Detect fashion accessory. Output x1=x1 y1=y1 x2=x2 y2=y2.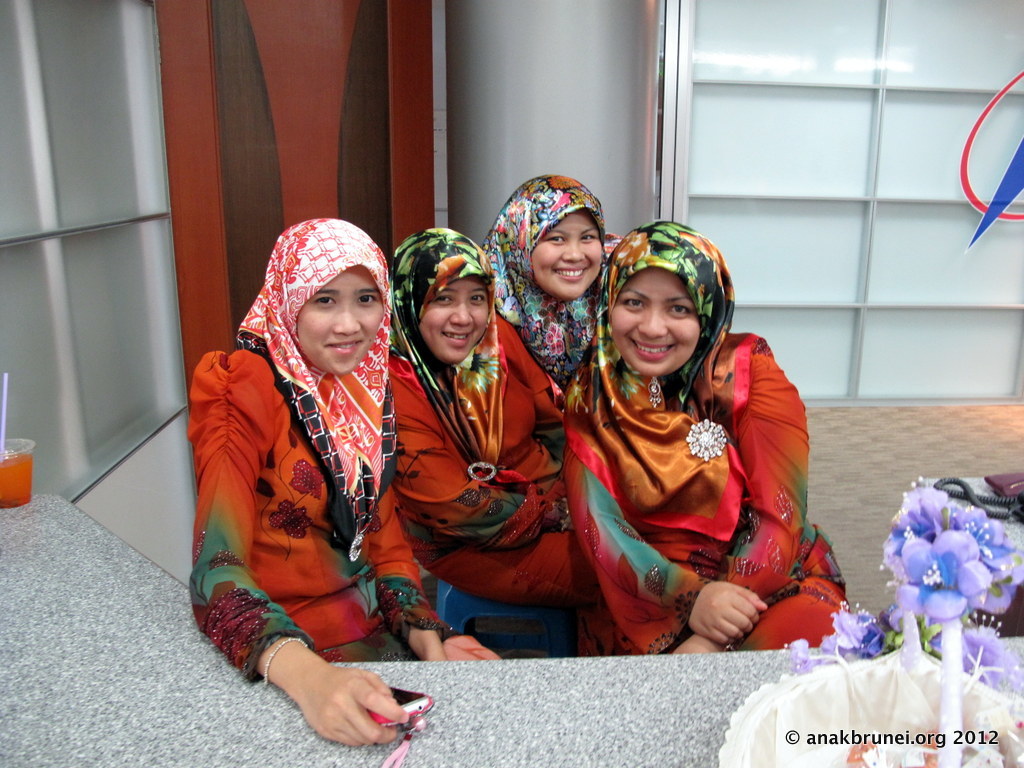
x1=682 y1=414 x2=731 y2=466.
